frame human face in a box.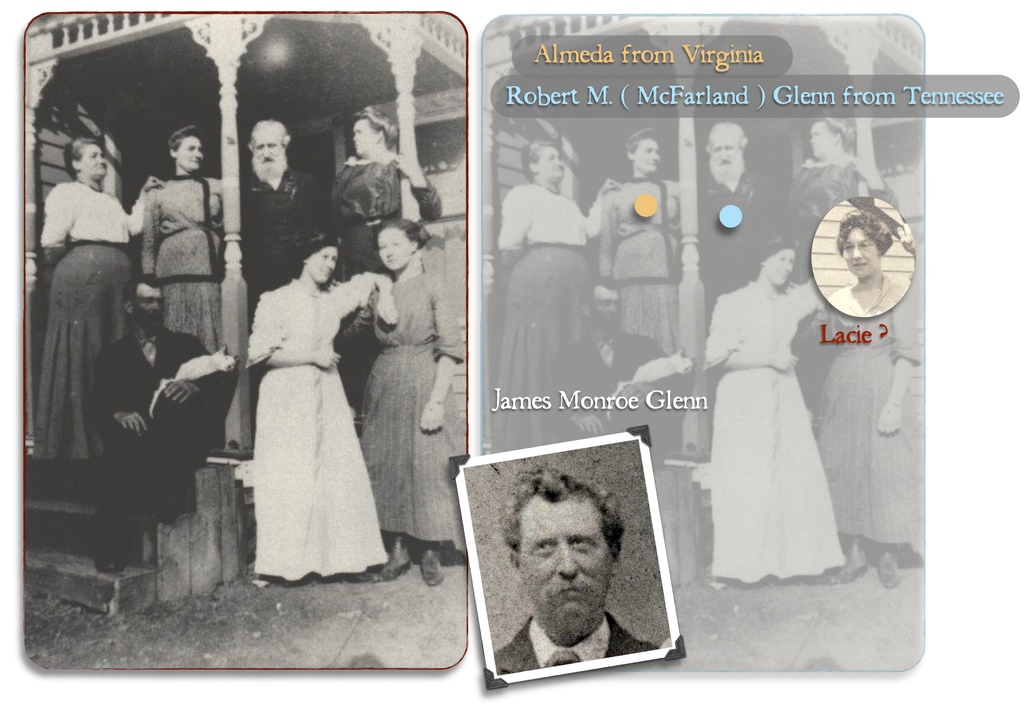
l=840, t=229, r=881, b=280.
